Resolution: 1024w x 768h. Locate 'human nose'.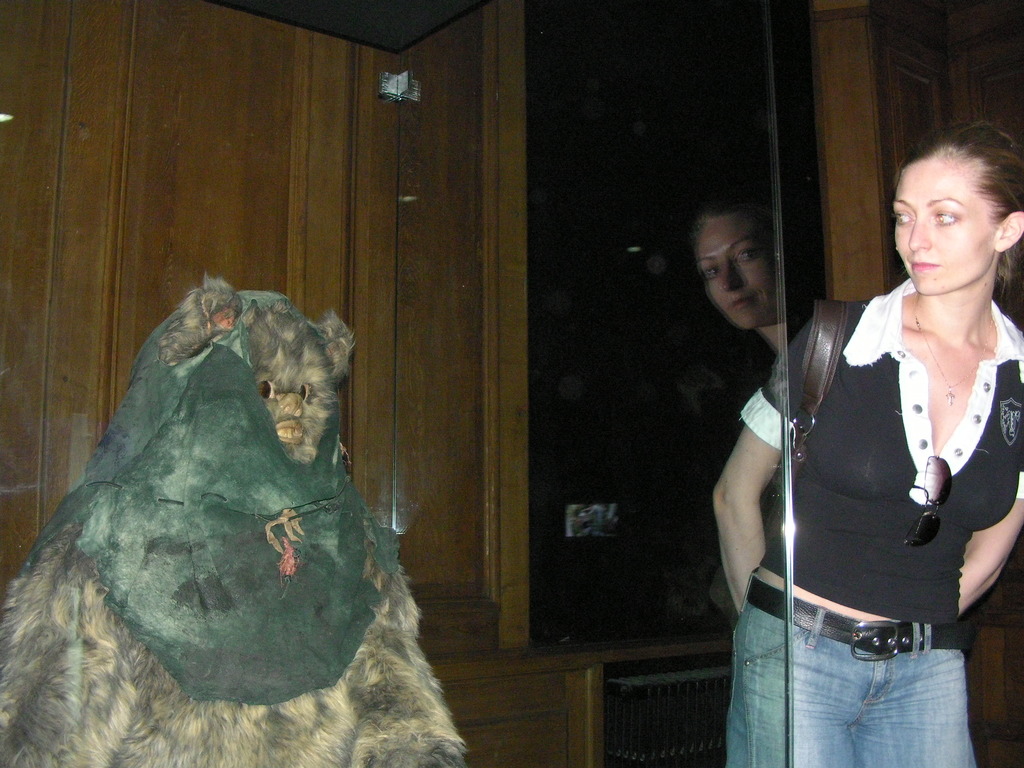
[905,217,935,249].
